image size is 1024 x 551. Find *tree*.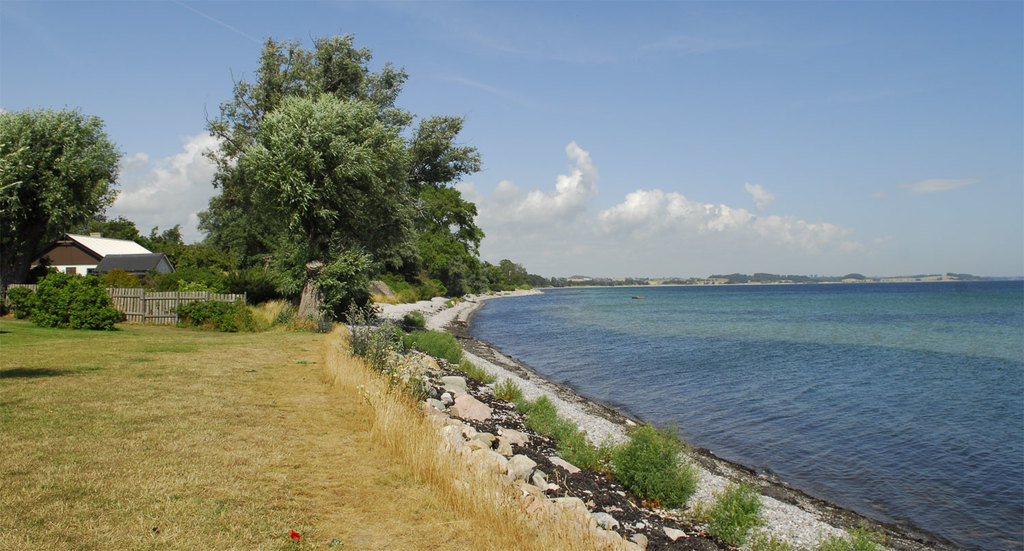
x1=195 y1=19 x2=543 y2=333.
